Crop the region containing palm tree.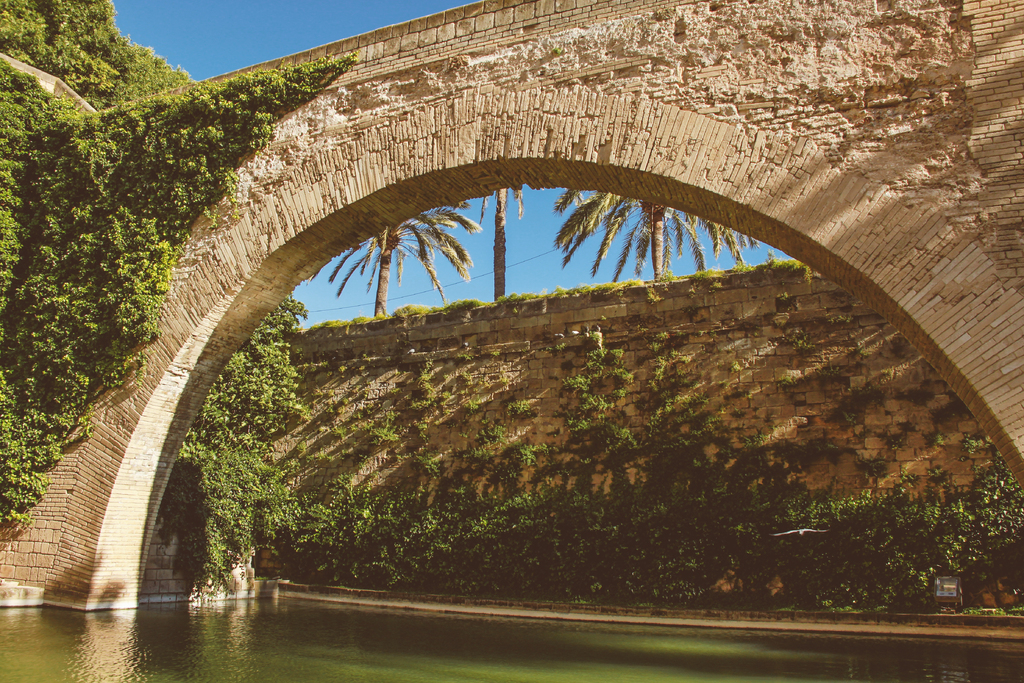
Crop region: left=550, top=180, right=755, bottom=280.
